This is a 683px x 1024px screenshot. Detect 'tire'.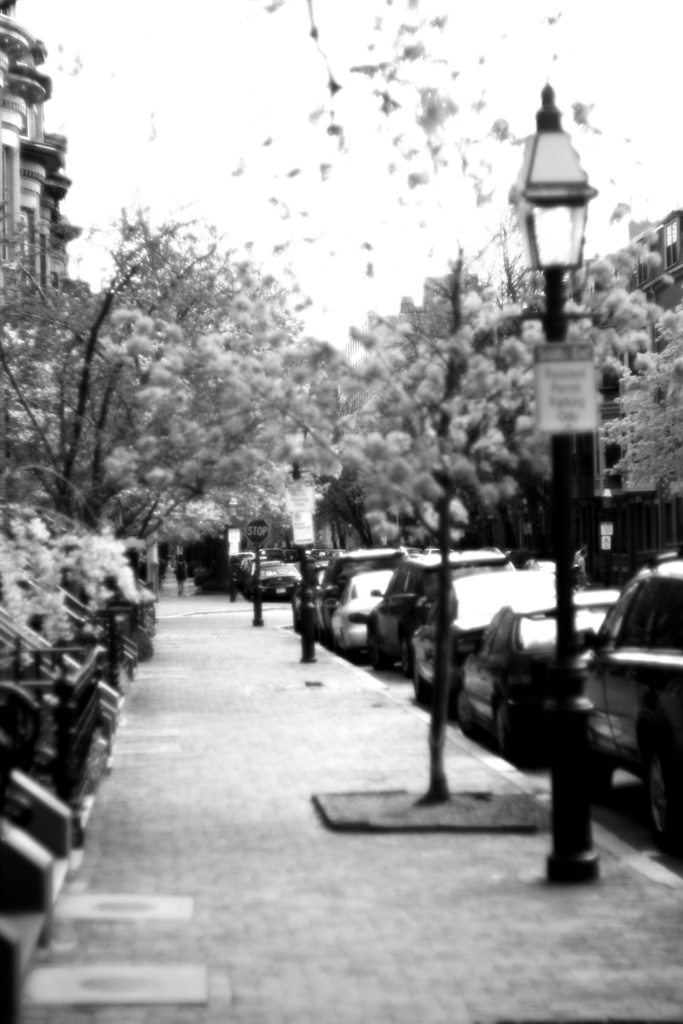
(left=458, top=687, right=476, bottom=734).
